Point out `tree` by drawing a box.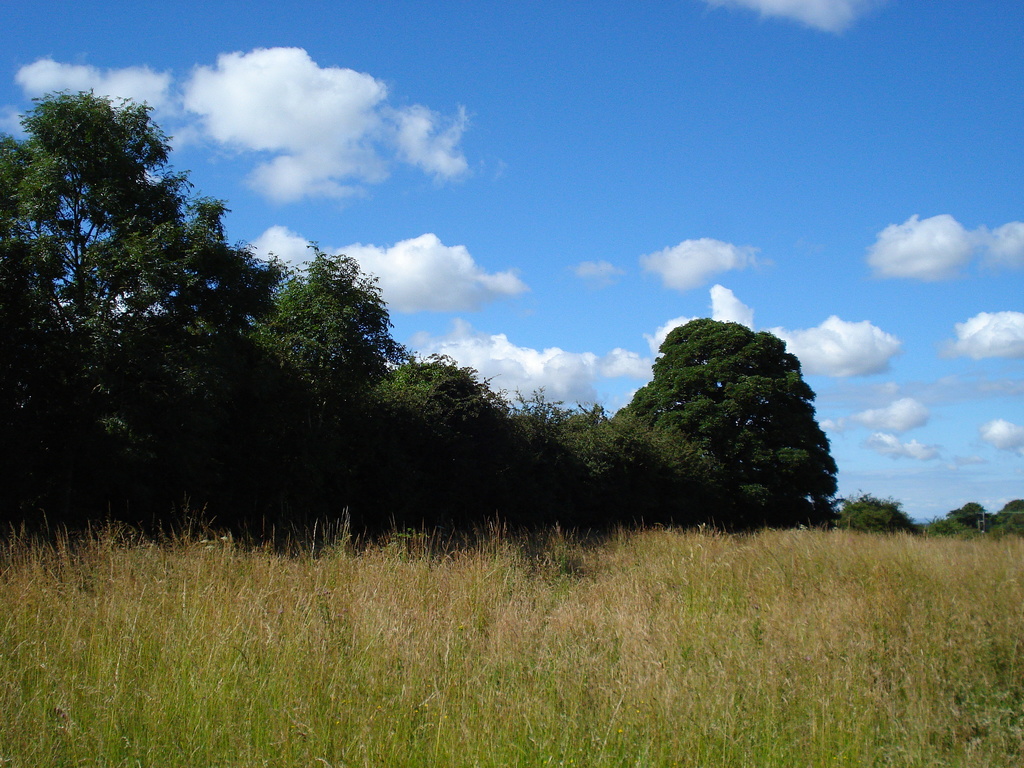
{"left": 844, "top": 500, "right": 928, "bottom": 536}.
